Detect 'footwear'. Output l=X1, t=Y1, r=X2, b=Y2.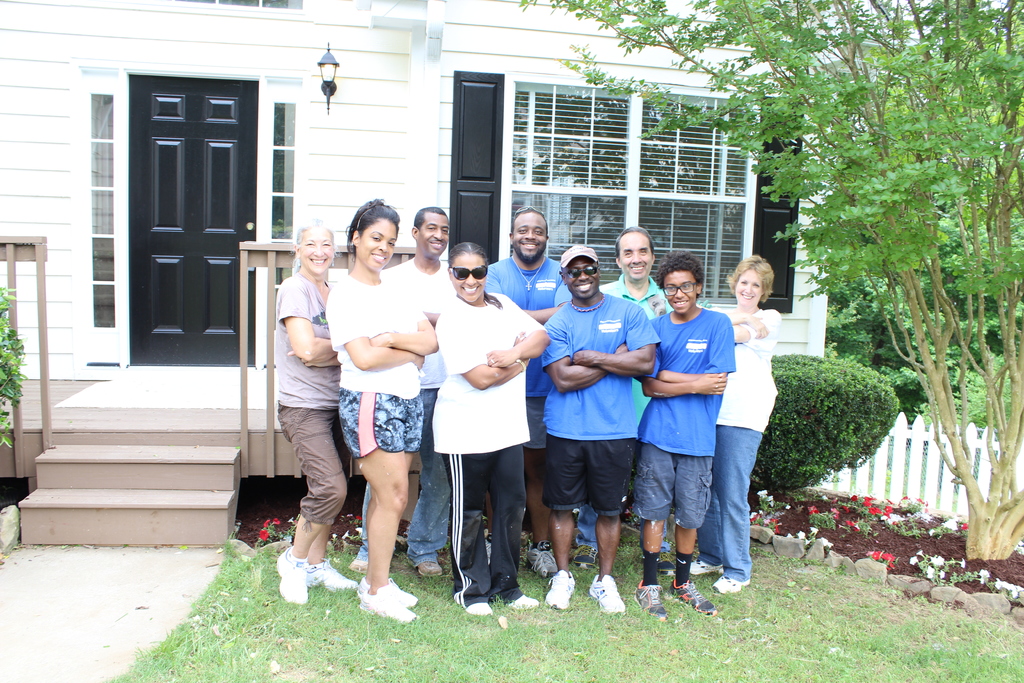
l=304, t=557, r=365, b=587.
